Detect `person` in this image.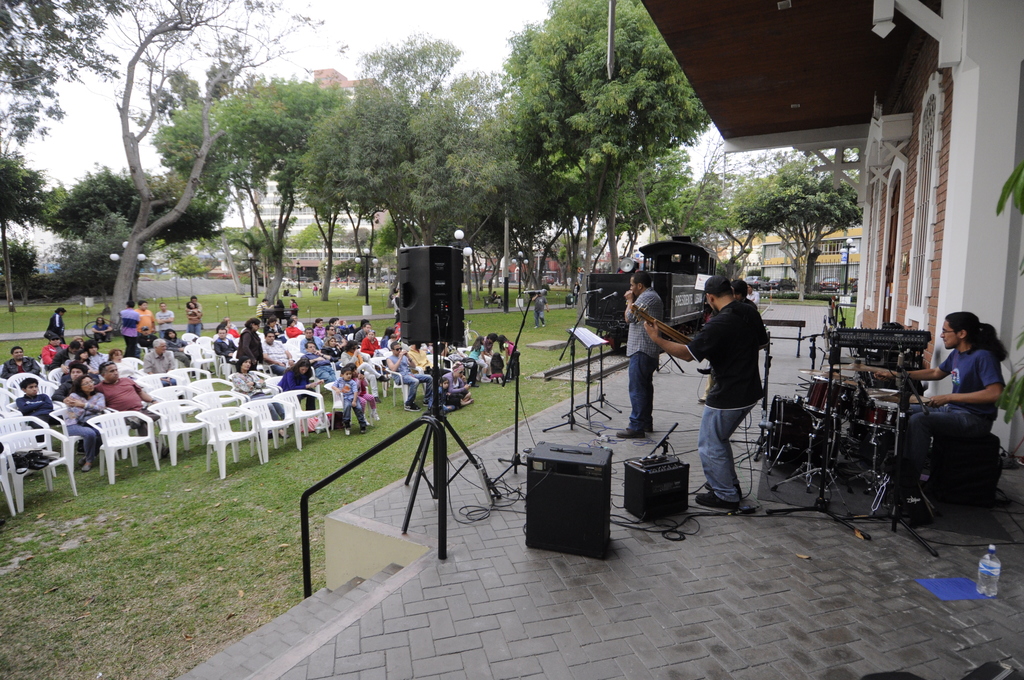
Detection: <bbox>305, 341, 337, 382</bbox>.
